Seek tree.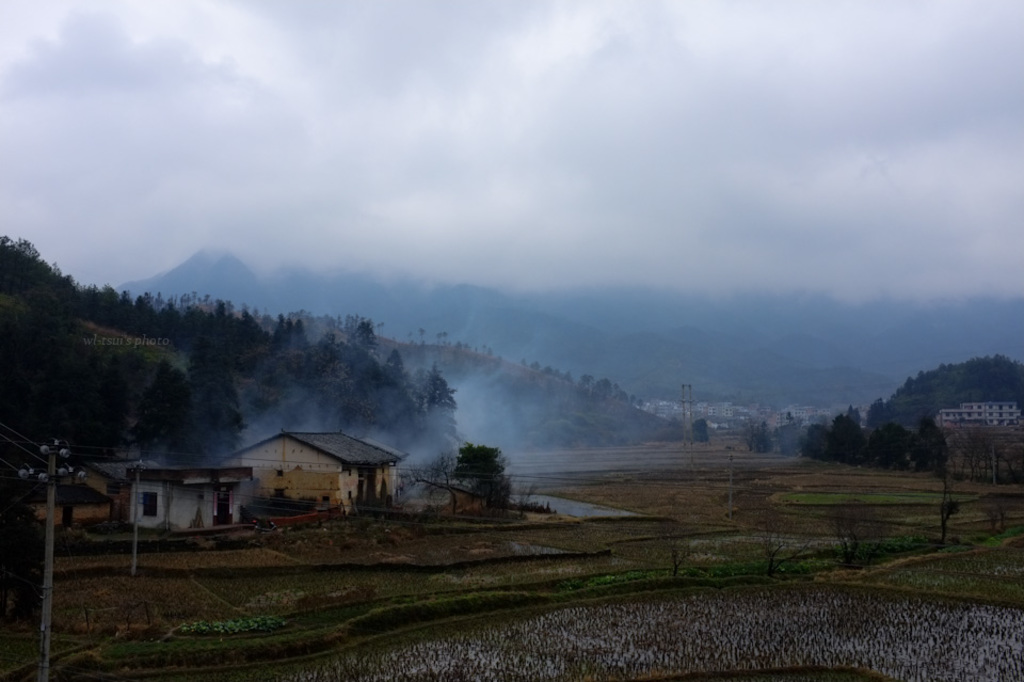
(285,315,294,360).
